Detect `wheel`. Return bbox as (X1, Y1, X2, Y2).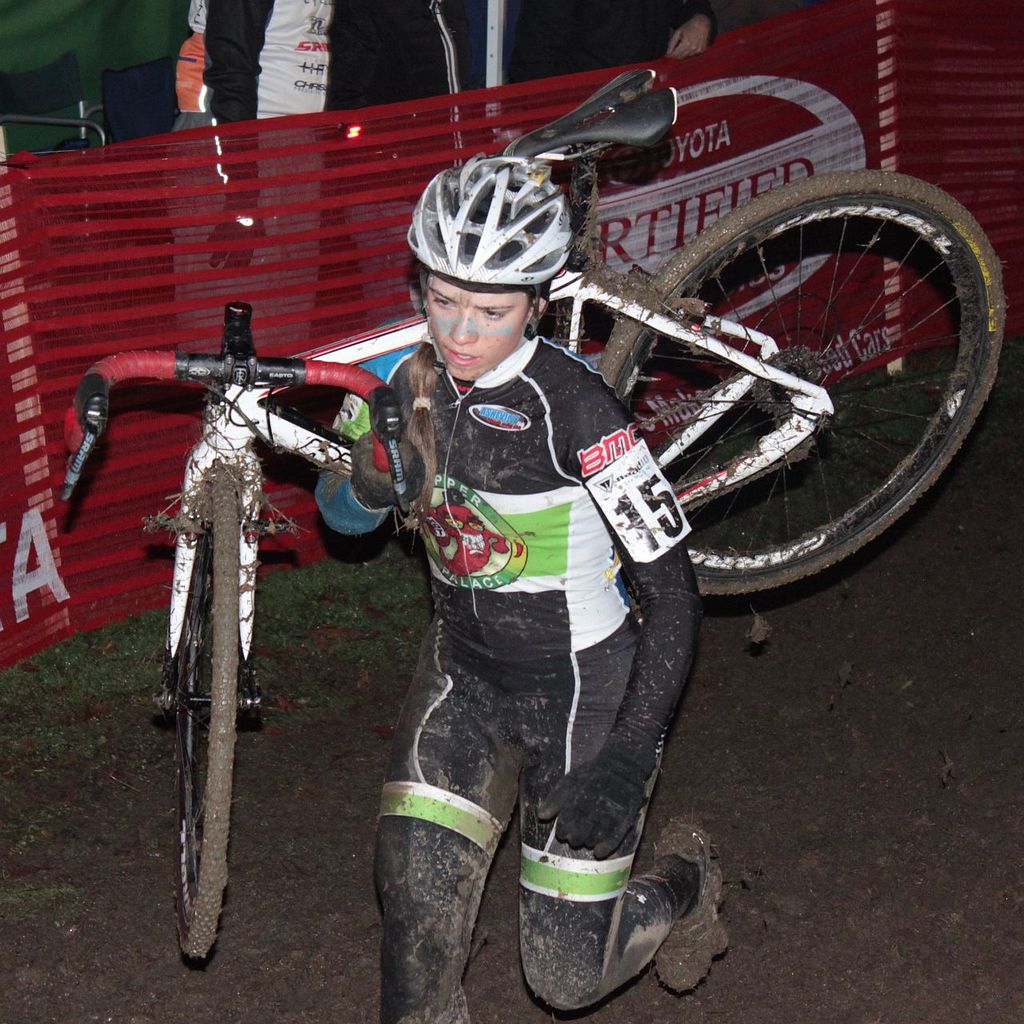
(646, 146, 975, 578).
